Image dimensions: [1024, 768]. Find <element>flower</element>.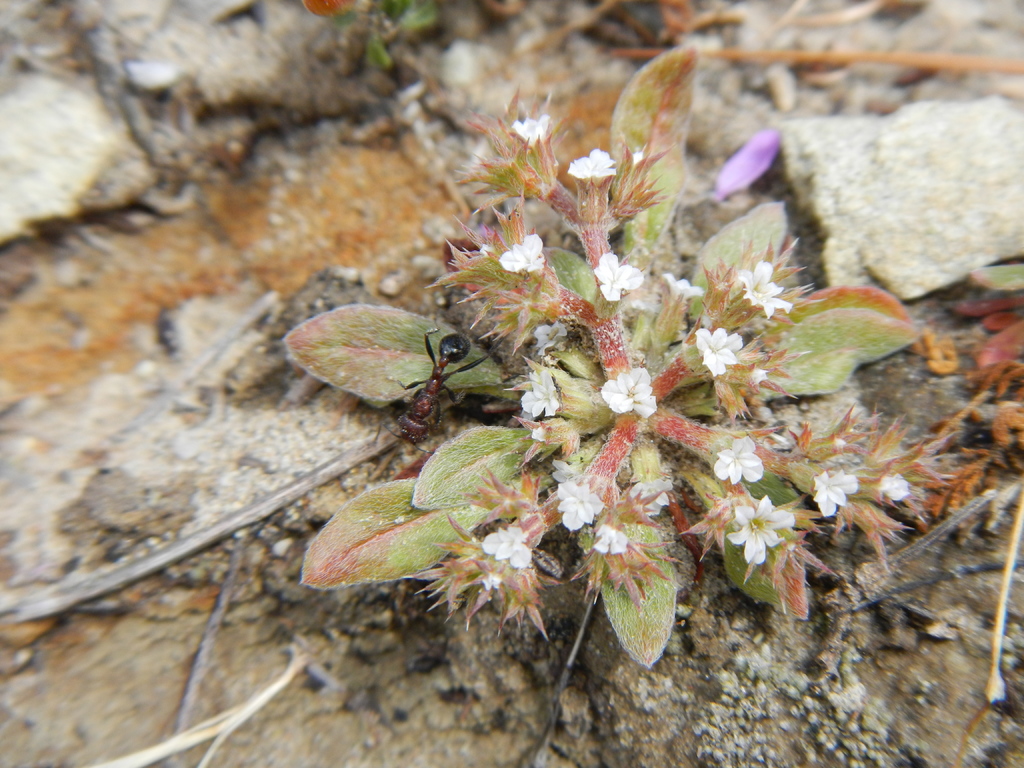
box(533, 316, 572, 360).
